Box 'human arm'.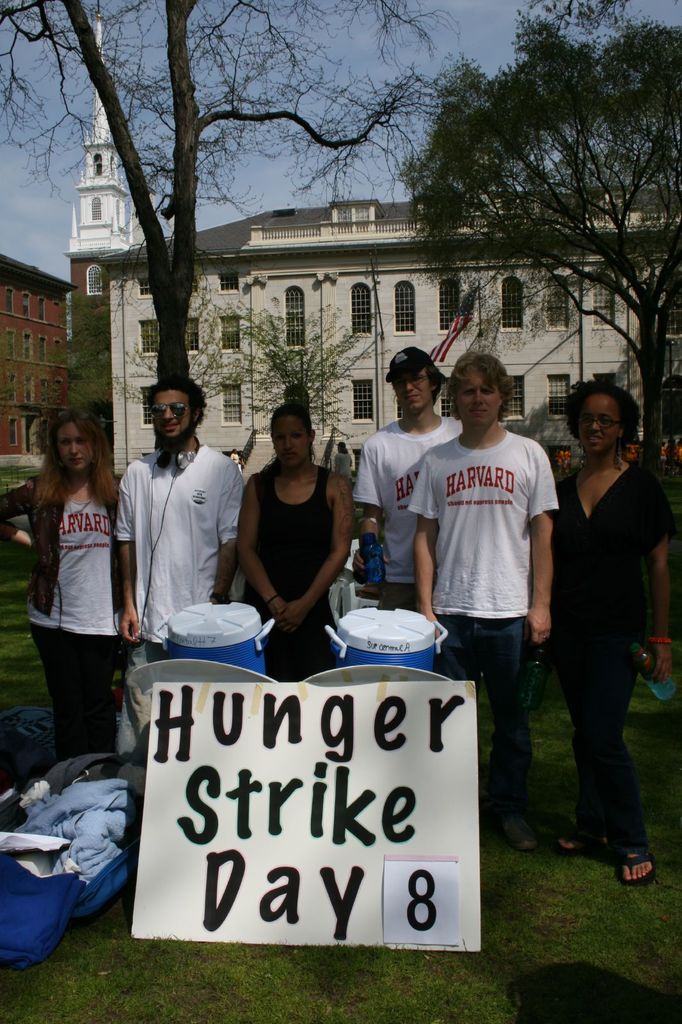
119:467:141:650.
